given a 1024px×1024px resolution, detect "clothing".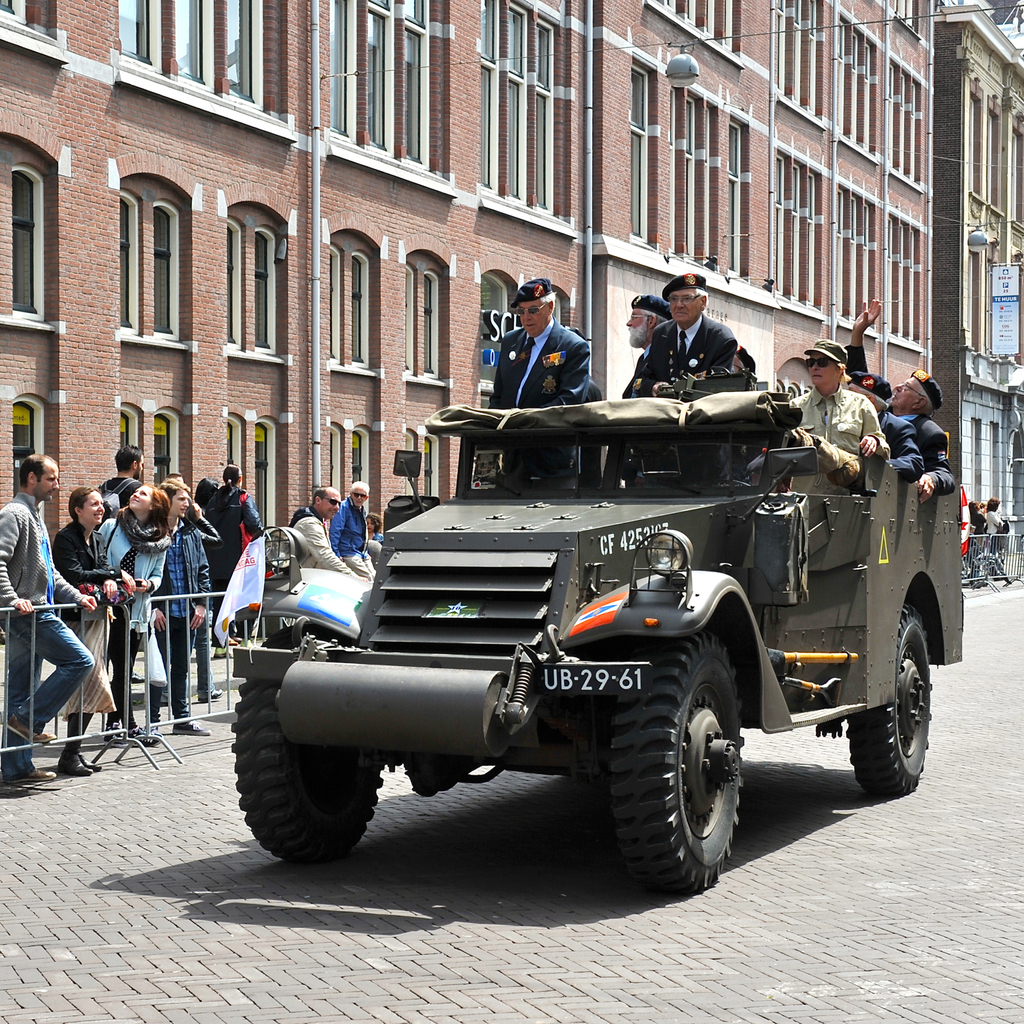
(x1=48, y1=517, x2=125, y2=717).
